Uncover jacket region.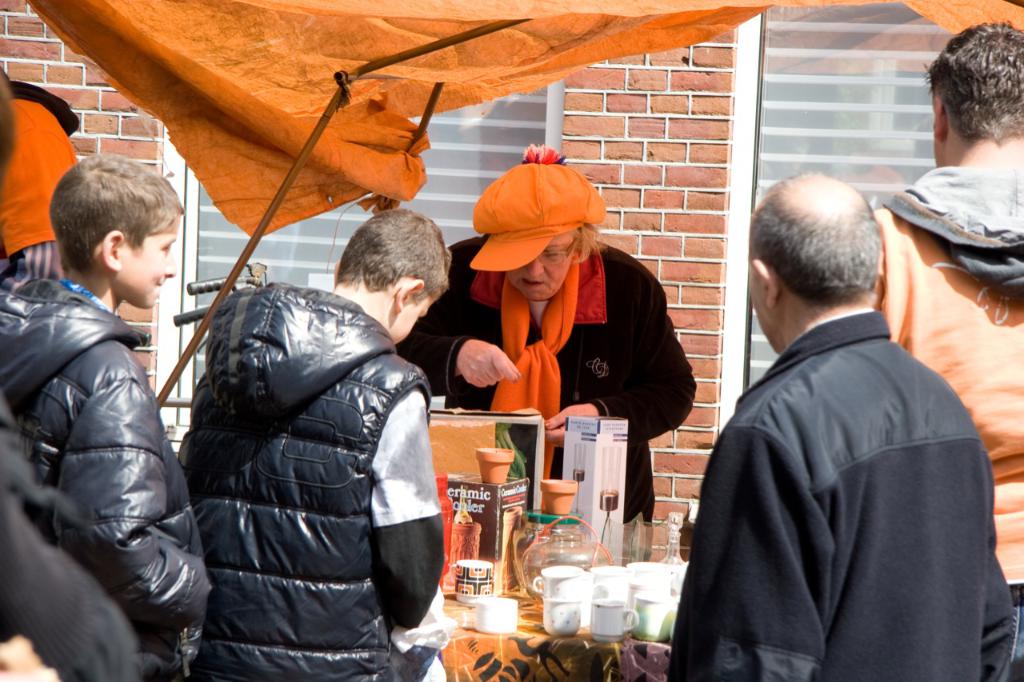
Uncovered: bbox(159, 230, 442, 648).
